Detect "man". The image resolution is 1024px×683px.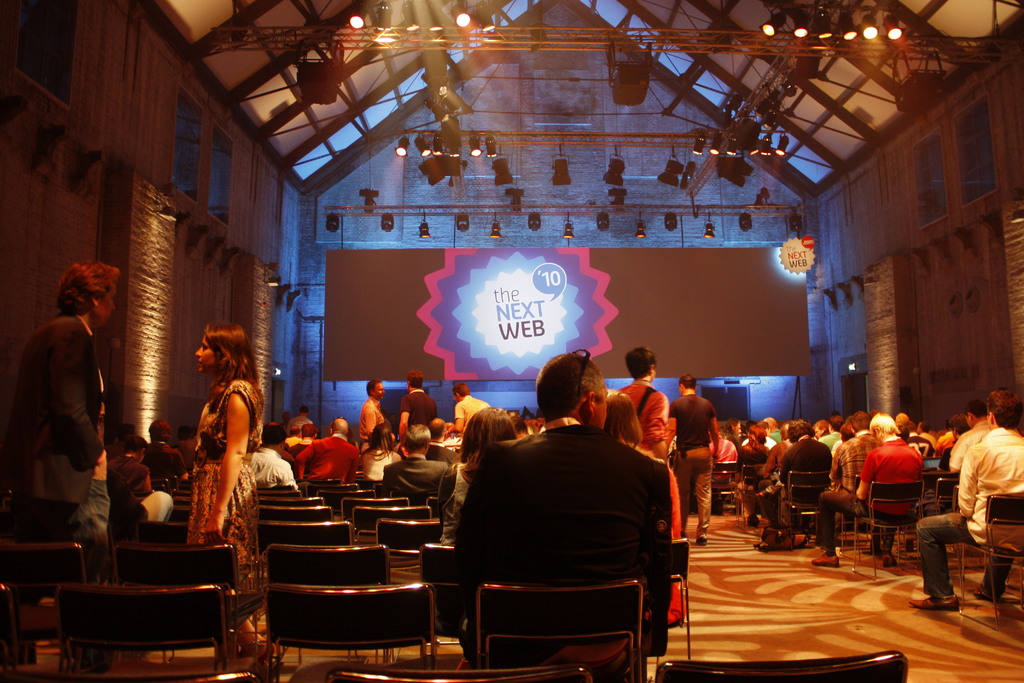
[774,416,834,529].
